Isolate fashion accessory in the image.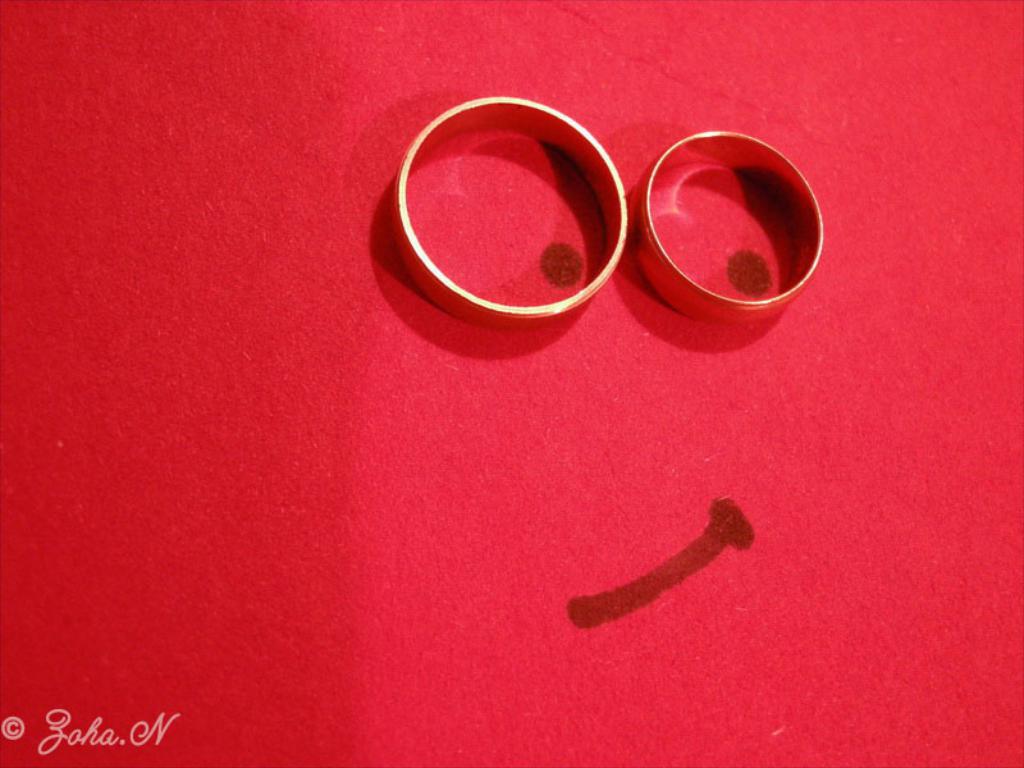
Isolated region: (383, 73, 635, 348).
